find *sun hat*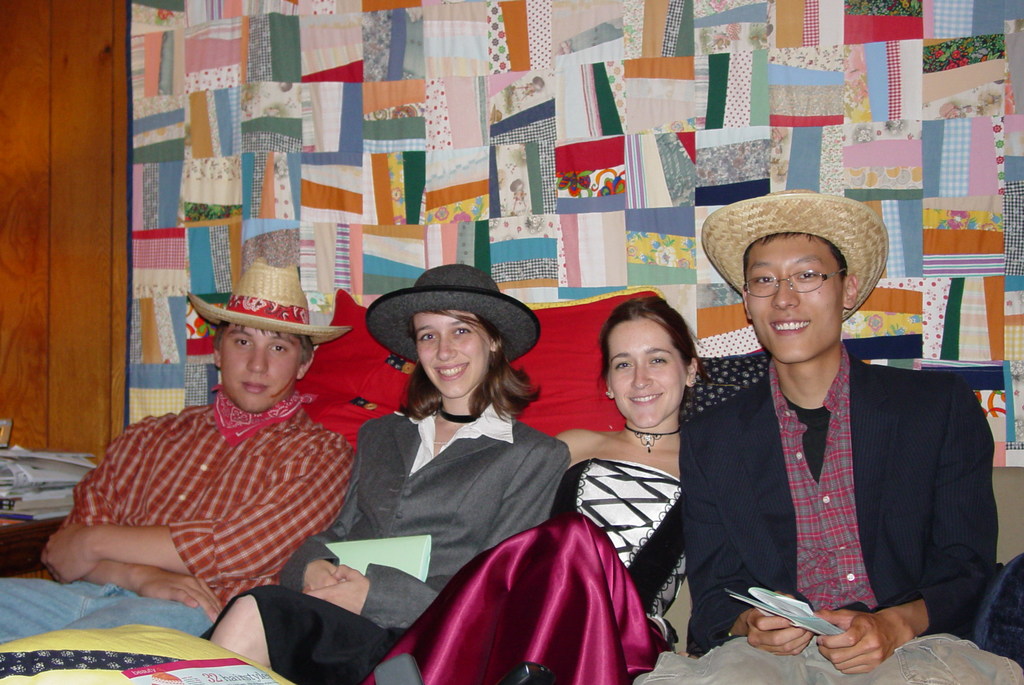
x1=358, y1=260, x2=543, y2=369
